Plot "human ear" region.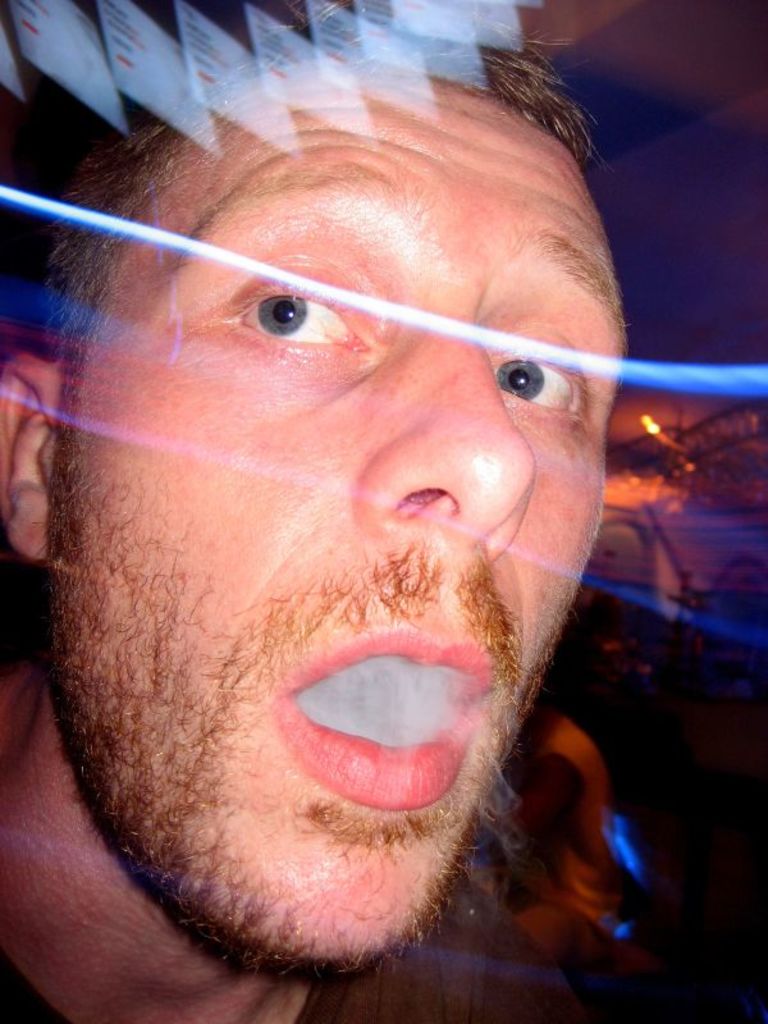
Plotted at 0, 351, 59, 557.
